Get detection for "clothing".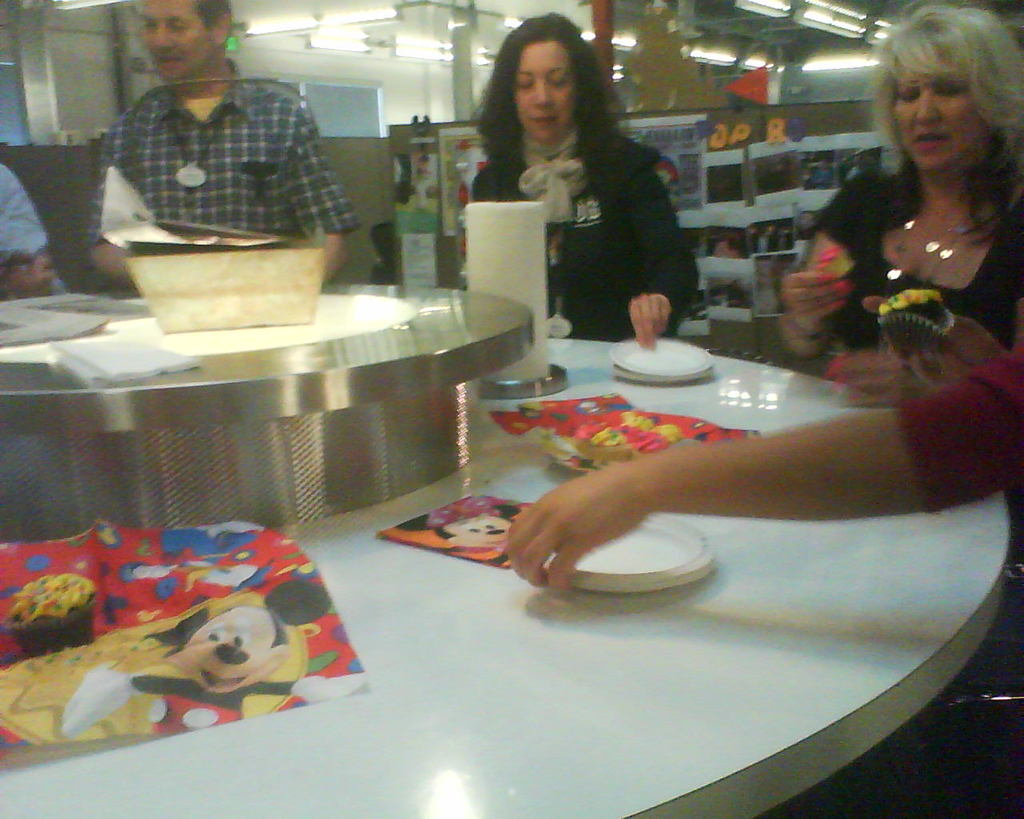
Detection: <bbox>474, 124, 696, 335</bbox>.
